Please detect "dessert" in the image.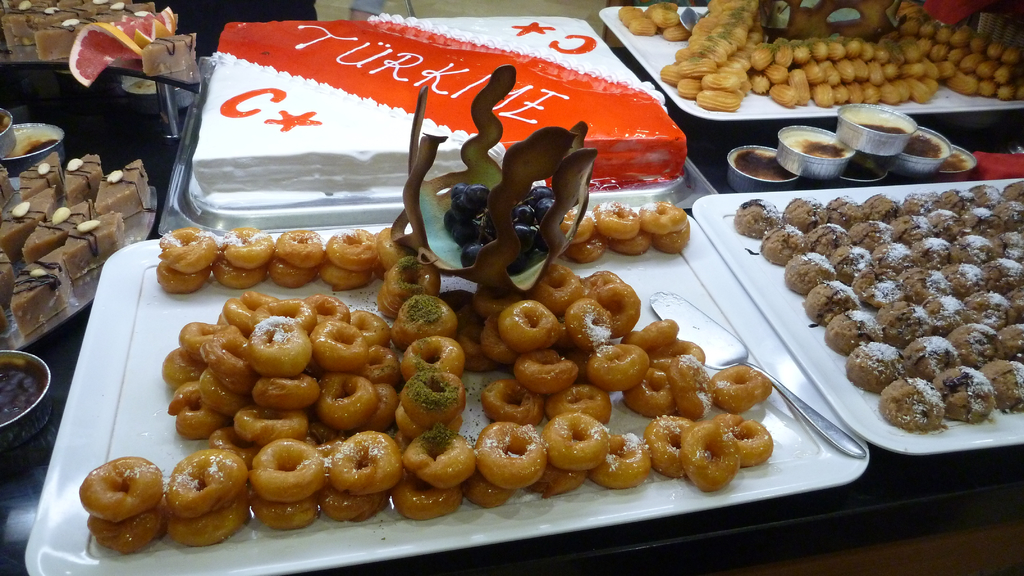
detection(0, 349, 38, 431).
